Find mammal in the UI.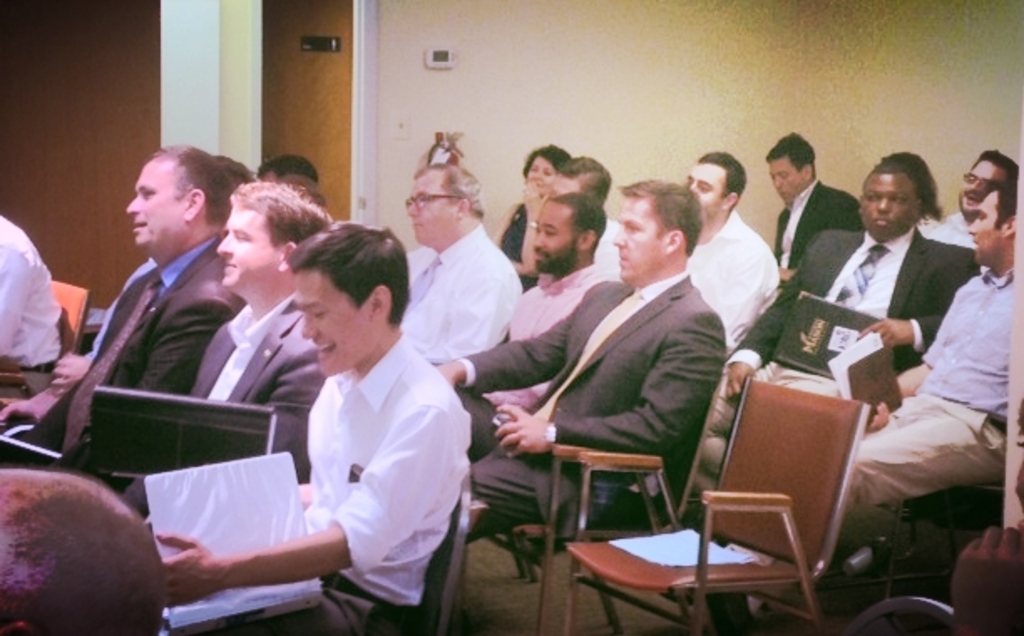
UI element at 187,231,500,629.
